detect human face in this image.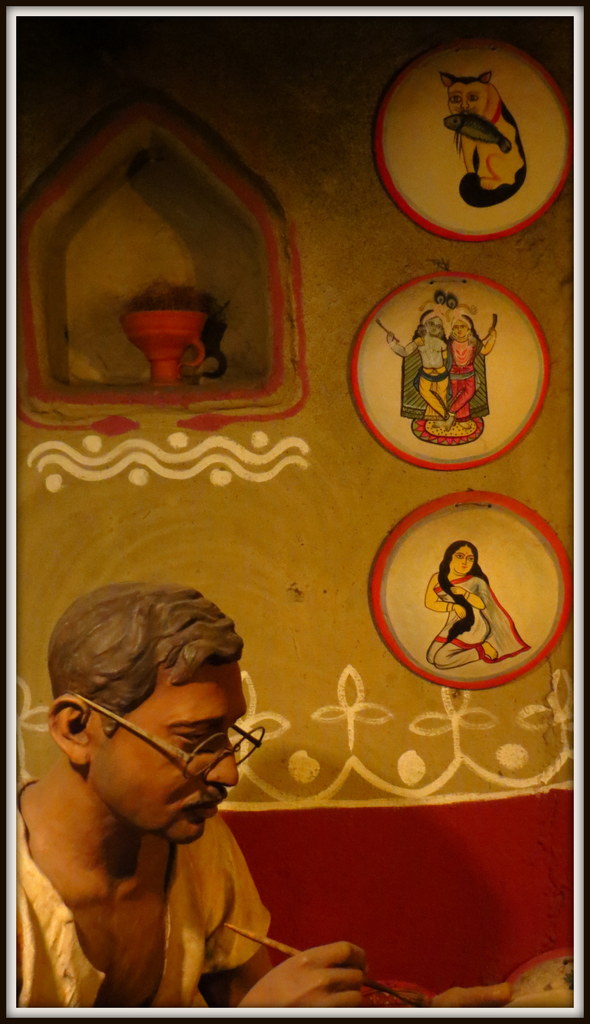
Detection: bbox(92, 668, 248, 847).
